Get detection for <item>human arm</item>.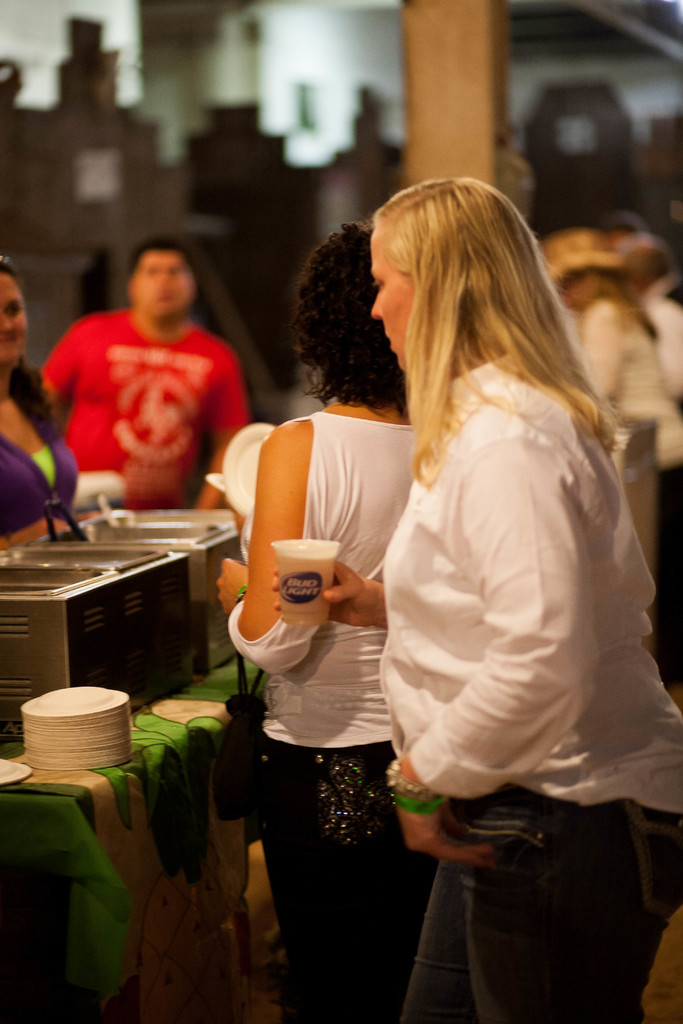
Detection: bbox=[389, 420, 601, 870].
